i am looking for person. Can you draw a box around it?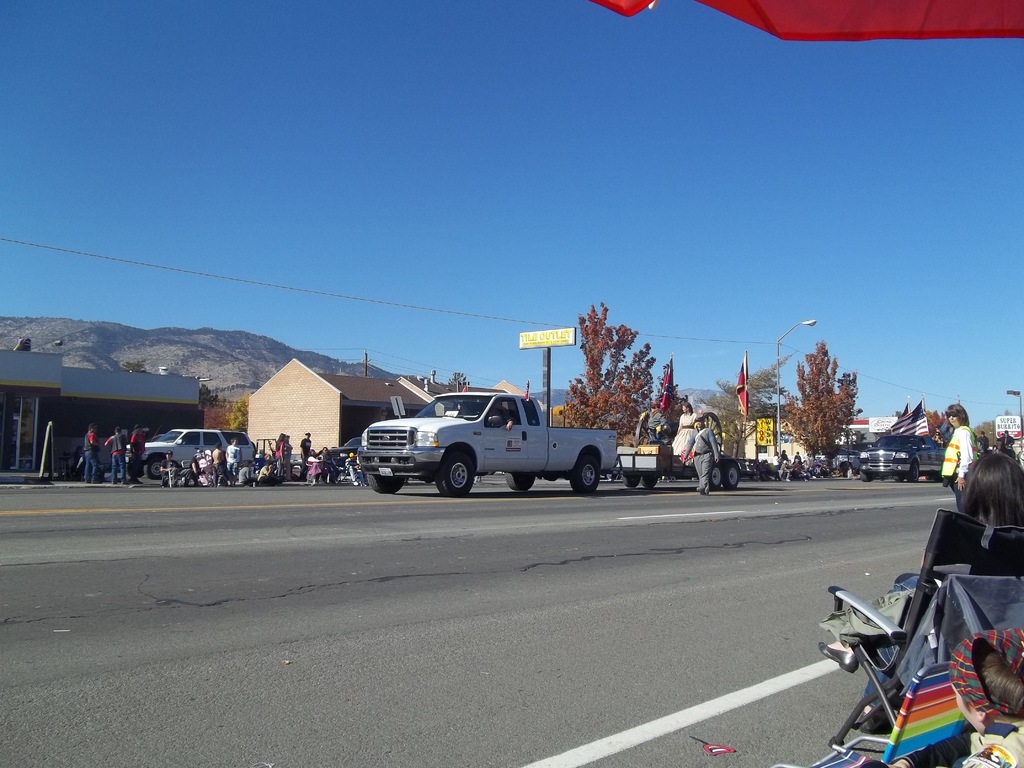
Sure, the bounding box is l=885, t=625, r=1023, b=767.
